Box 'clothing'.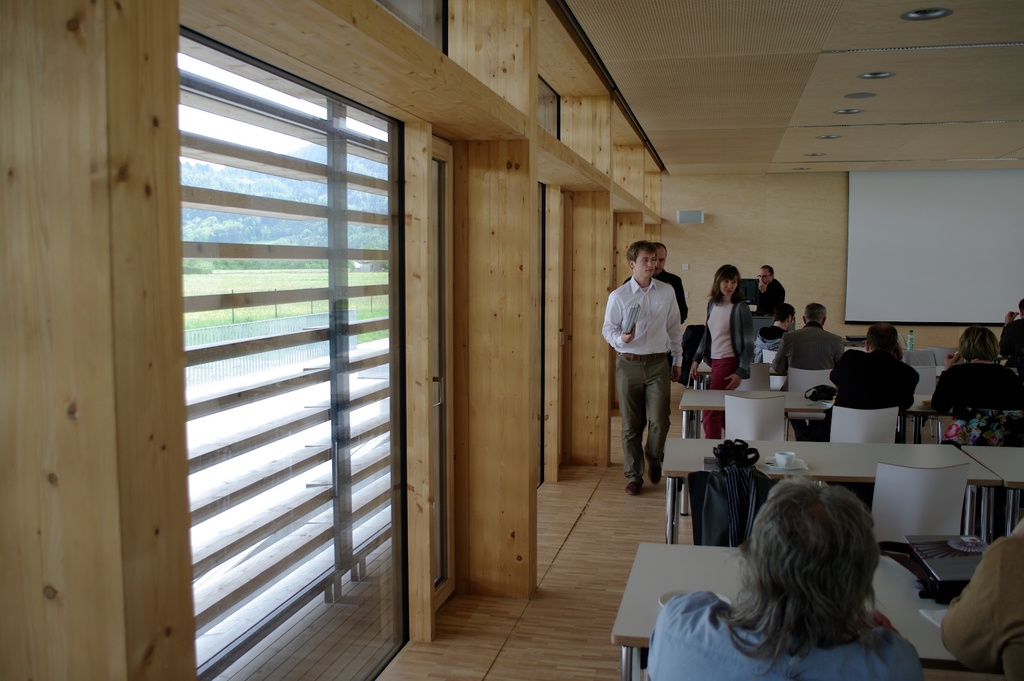
(x1=827, y1=339, x2=920, y2=405).
